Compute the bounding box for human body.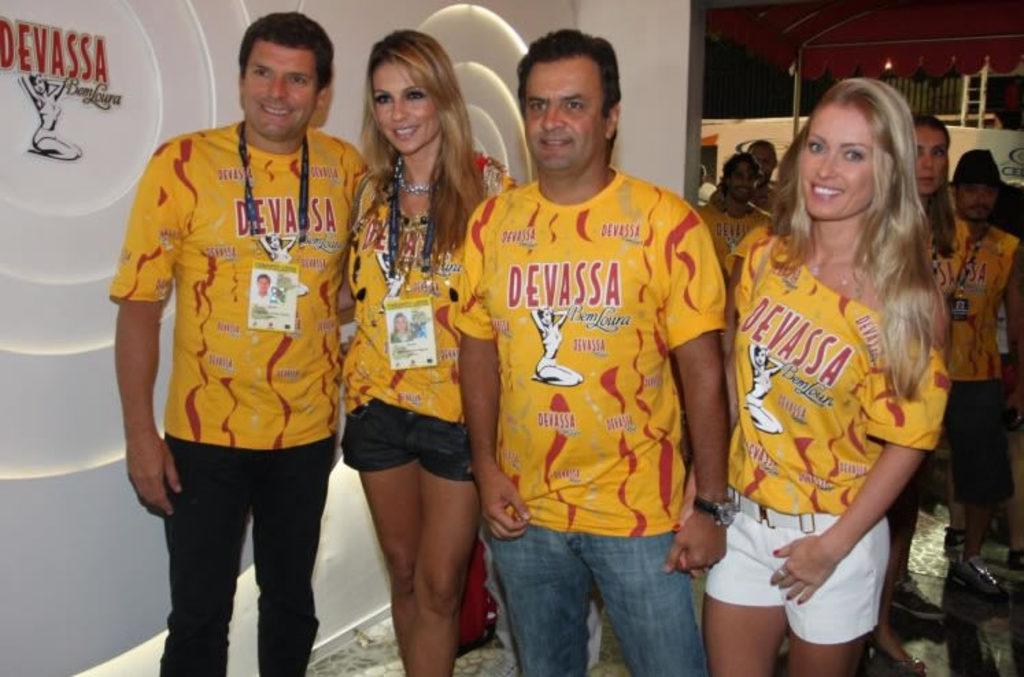
{"left": 455, "top": 173, "right": 728, "bottom": 676}.
